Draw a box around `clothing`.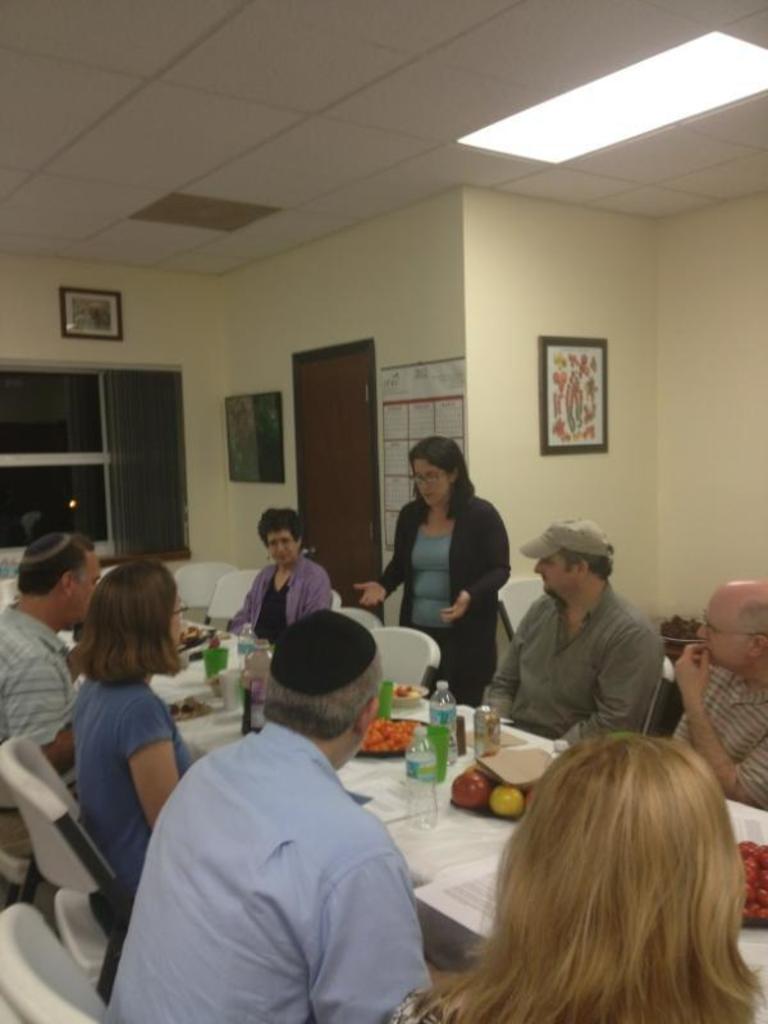
[677, 663, 767, 806].
